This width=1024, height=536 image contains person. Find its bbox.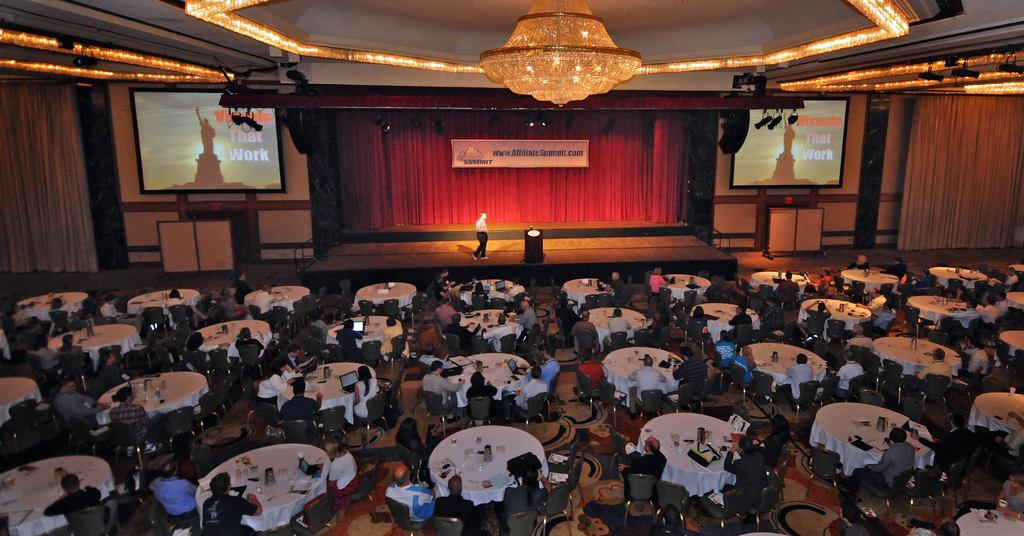
(x1=979, y1=295, x2=1000, y2=327).
